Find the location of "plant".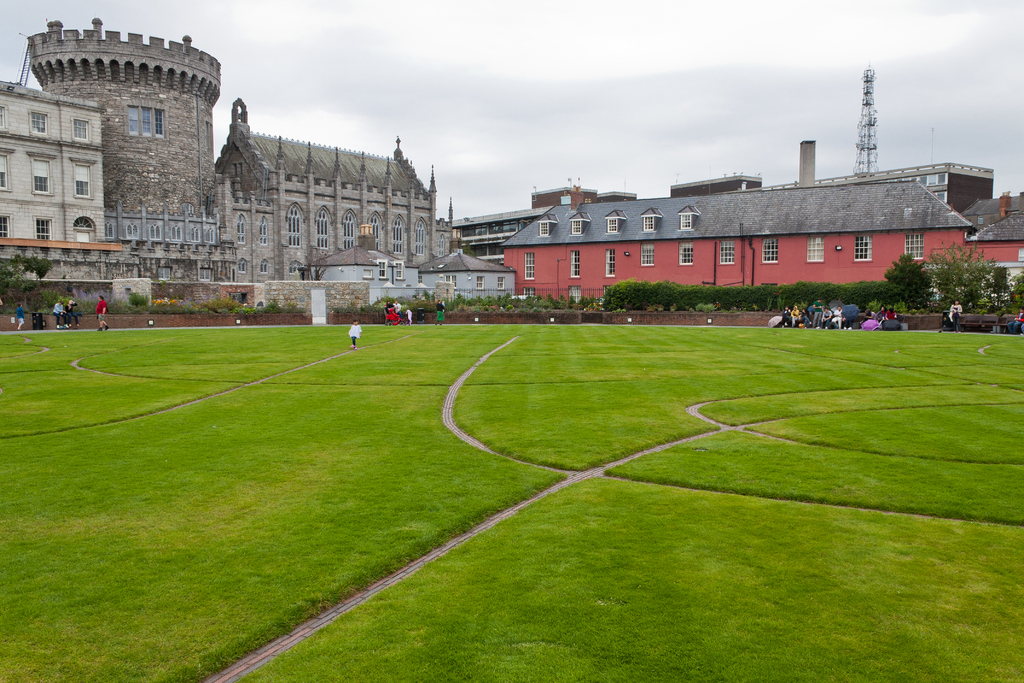
Location: <box>42,290,95,321</box>.
